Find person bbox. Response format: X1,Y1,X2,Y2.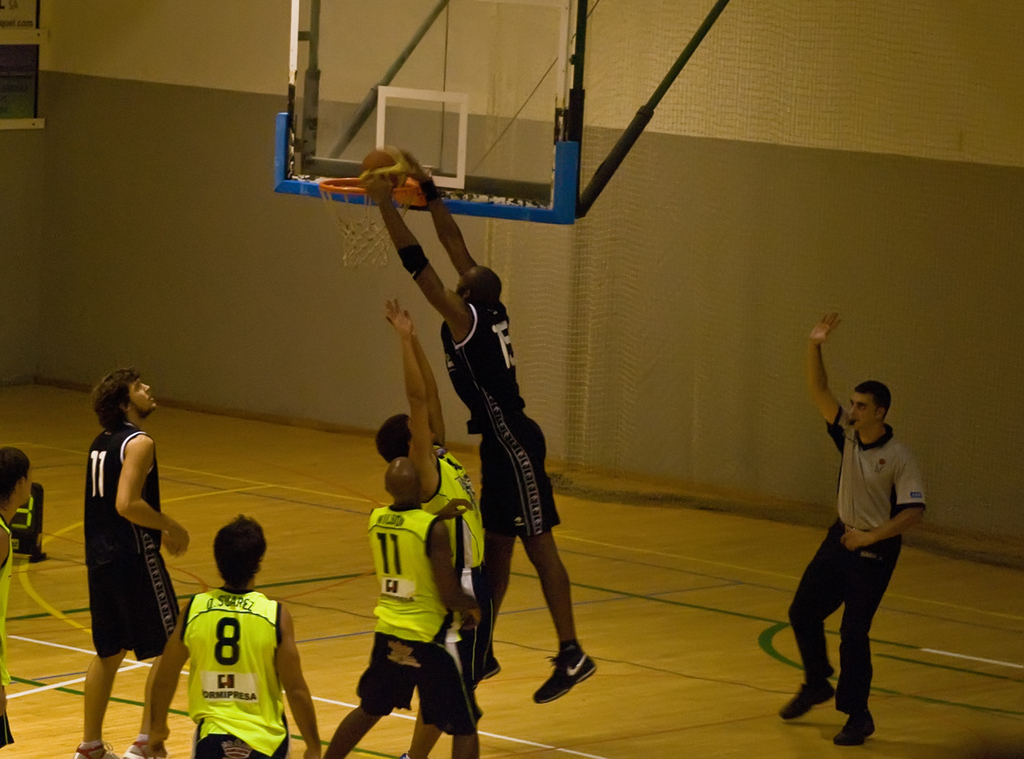
776,311,924,743.
